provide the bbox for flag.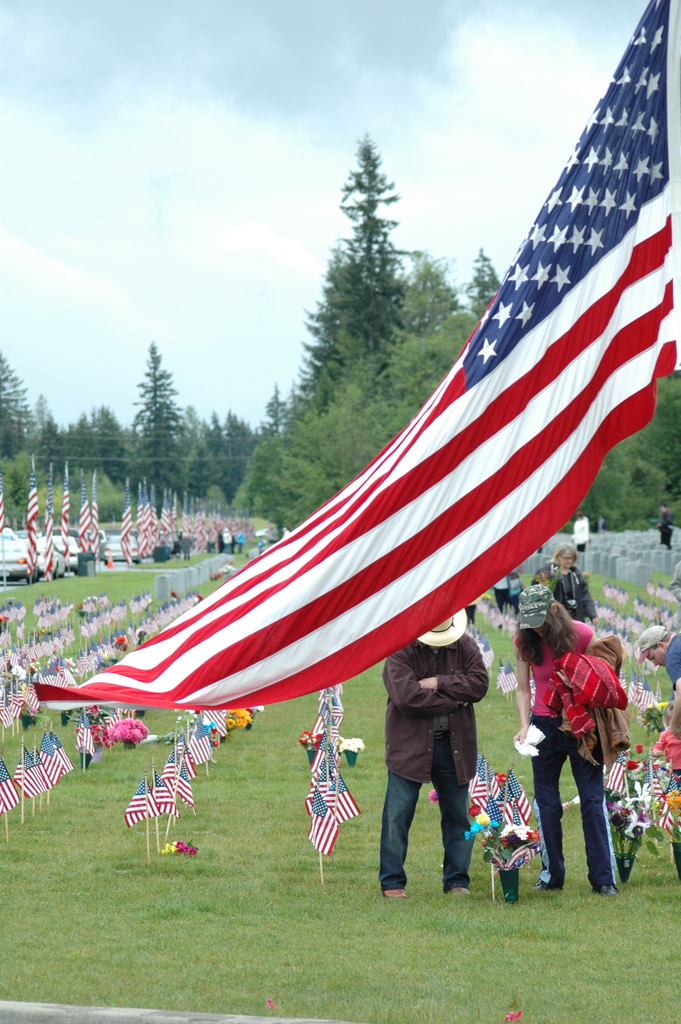
region(315, 776, 354, 827).
